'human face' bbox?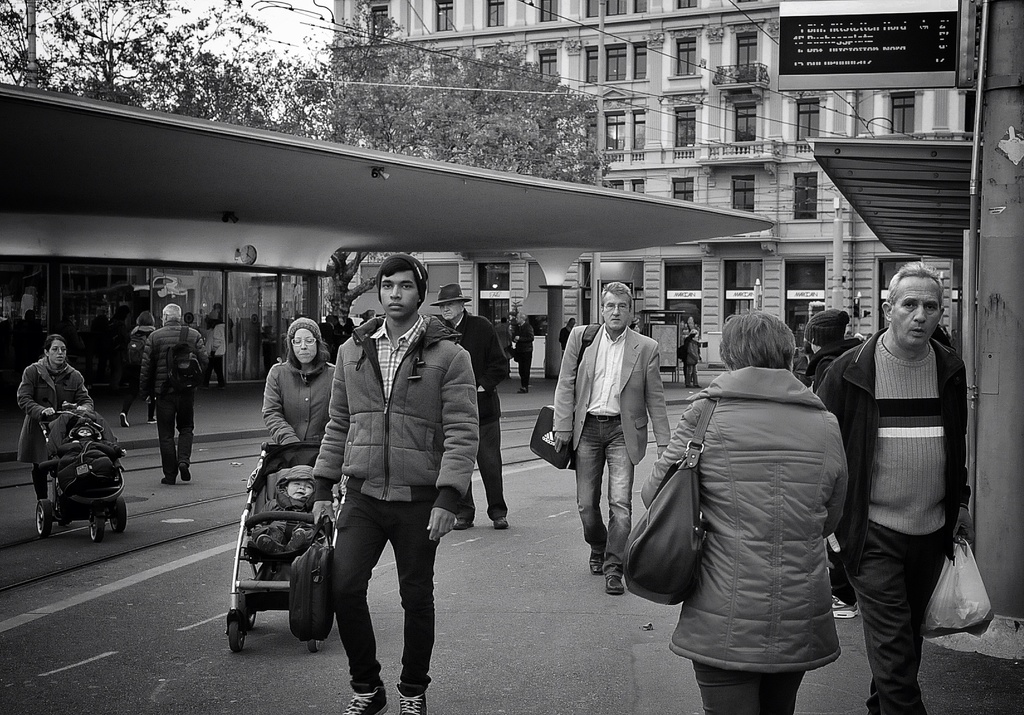
[890,272,948,351]
